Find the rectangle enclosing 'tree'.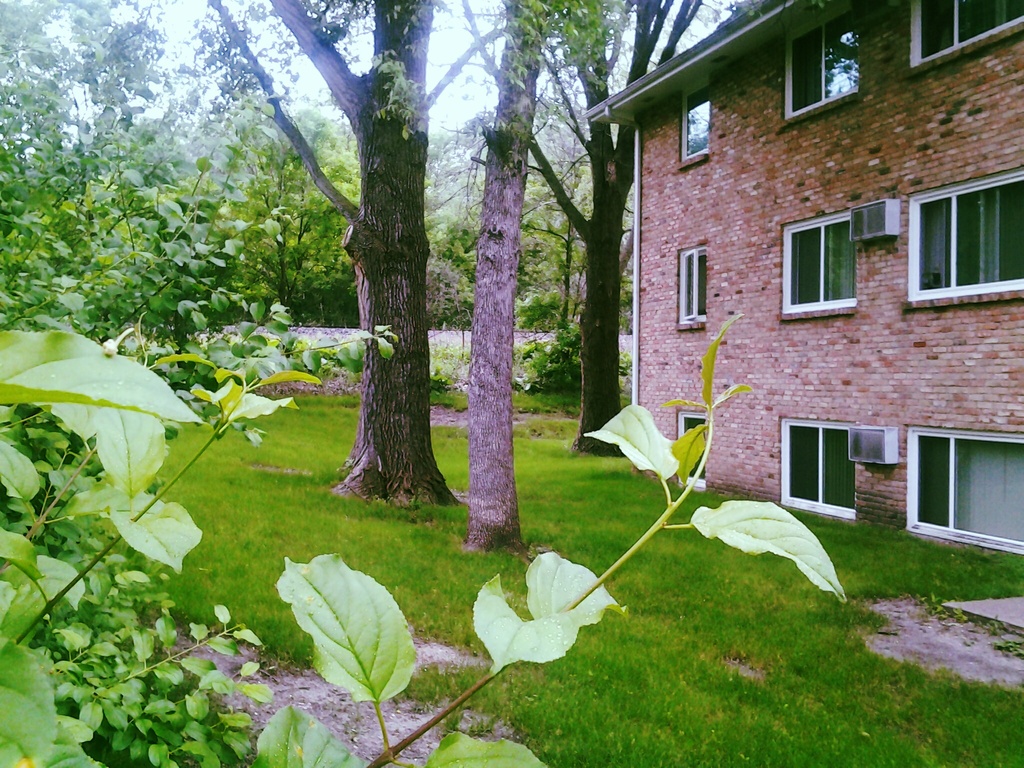
221:102:355:314.
